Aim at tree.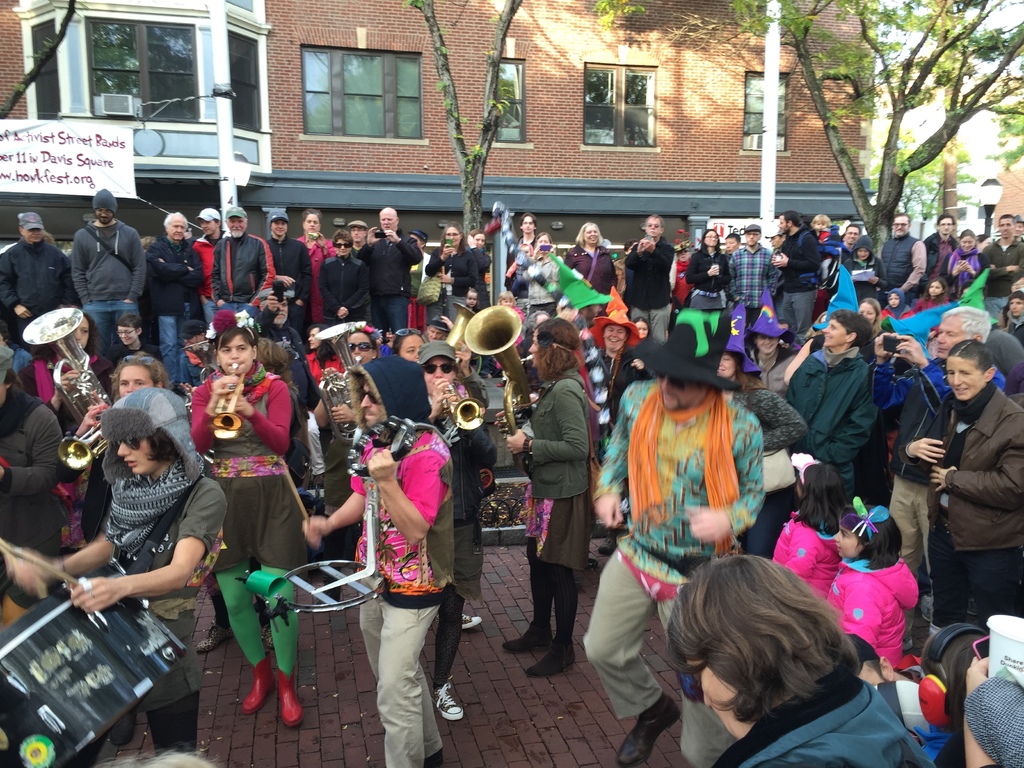
Aimed at 863, 111, 990, 246.
